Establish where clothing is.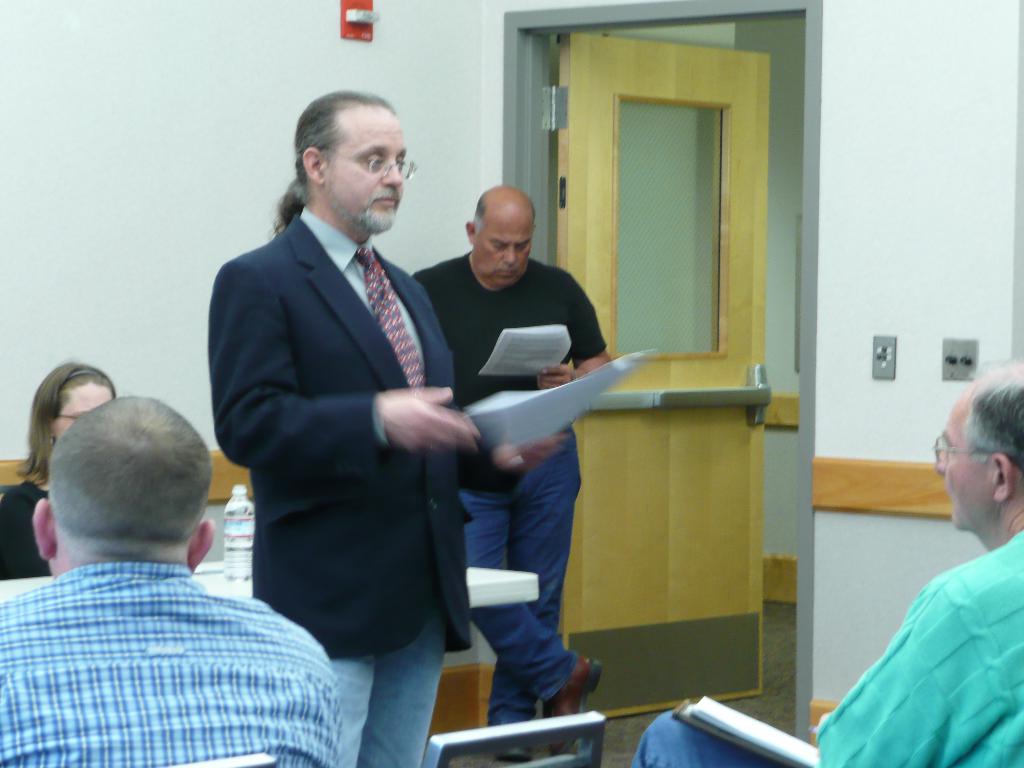
Established at x1=1 y1=473 x2=61 y2=588.
